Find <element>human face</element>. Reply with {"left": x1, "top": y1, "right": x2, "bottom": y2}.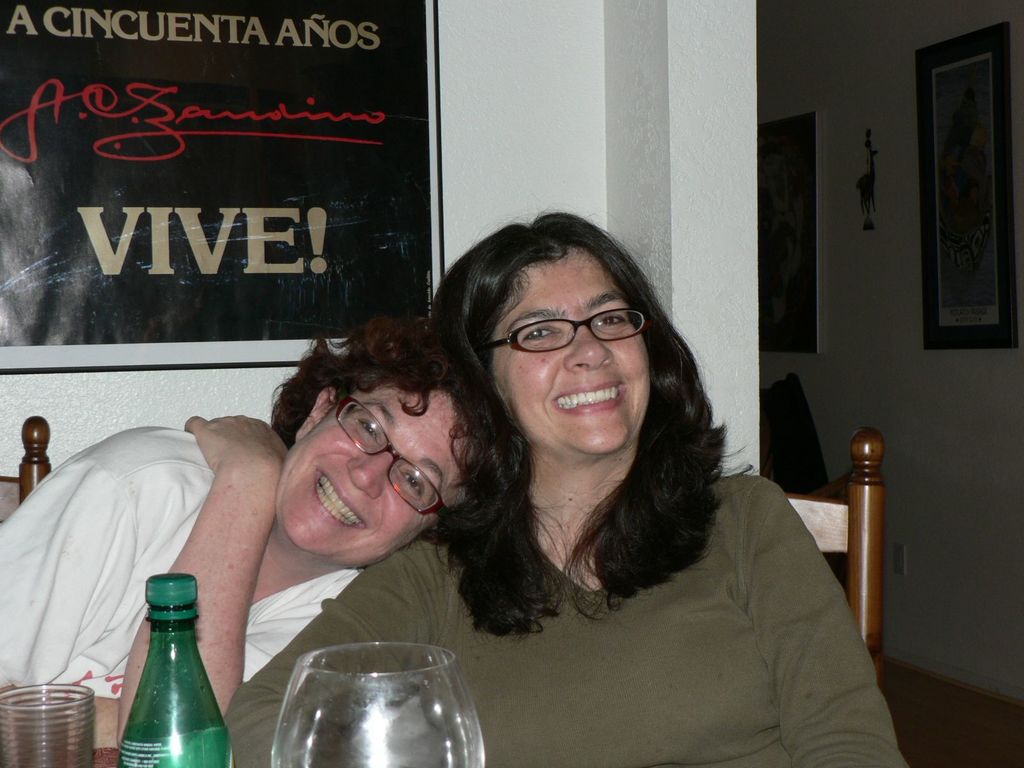
{"left": 490, "top": 248, "right": 657, "bottom": 454}.
